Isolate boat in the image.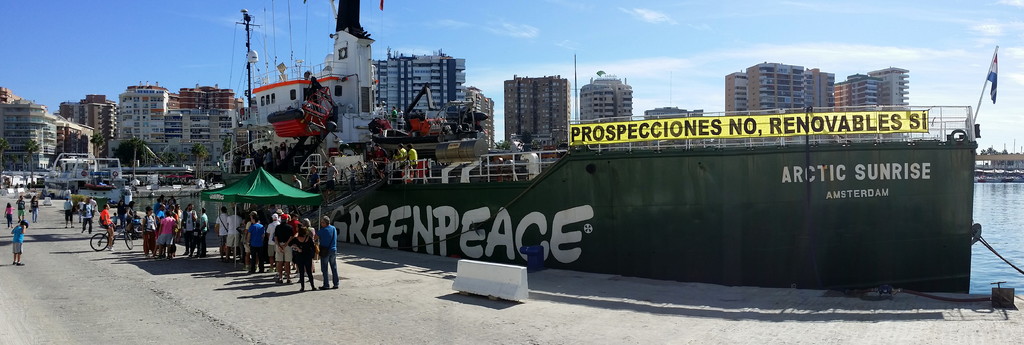
Isolated region: [35,156,132,200].
